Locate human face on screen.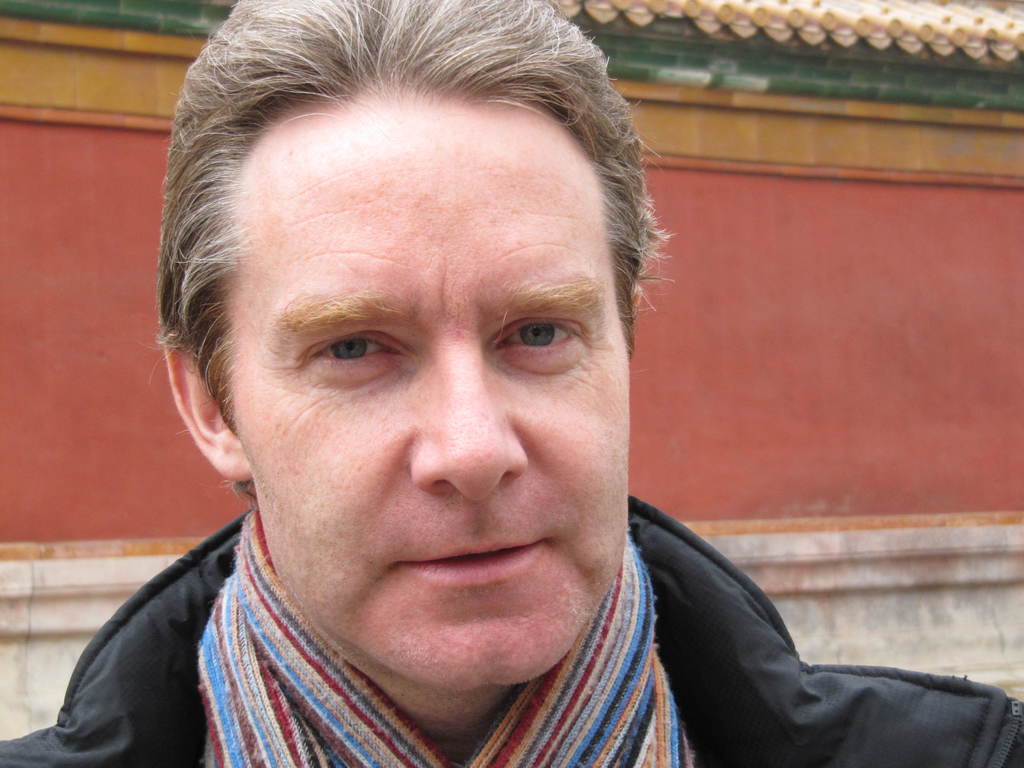
On screen at x1=237 y1=95 x2=627 y2=684.
